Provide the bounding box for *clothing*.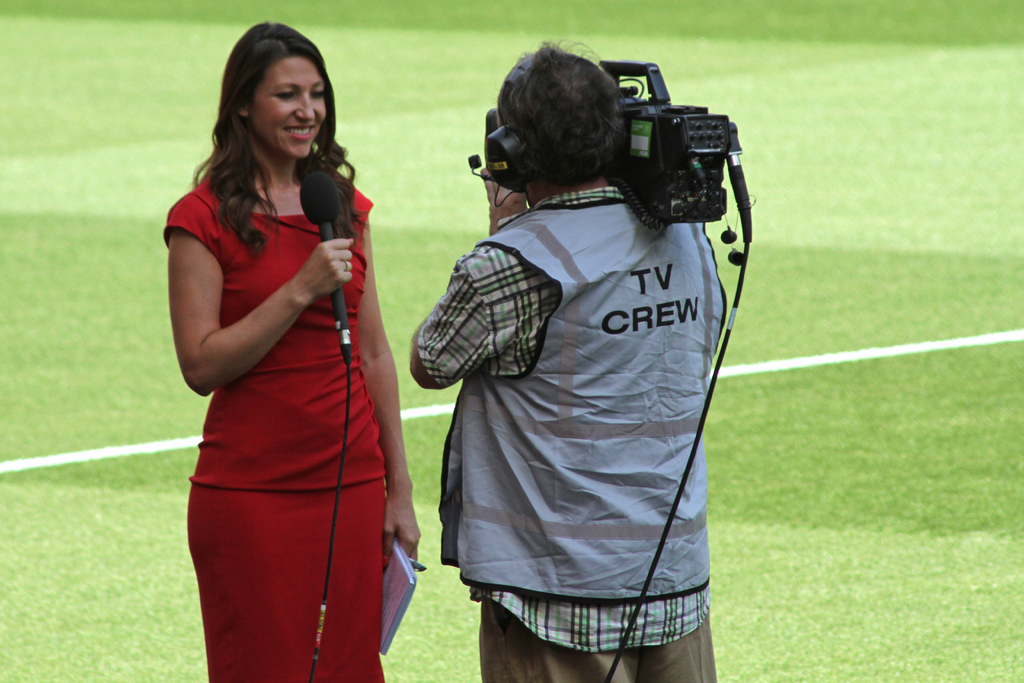
161,166,387,682.
